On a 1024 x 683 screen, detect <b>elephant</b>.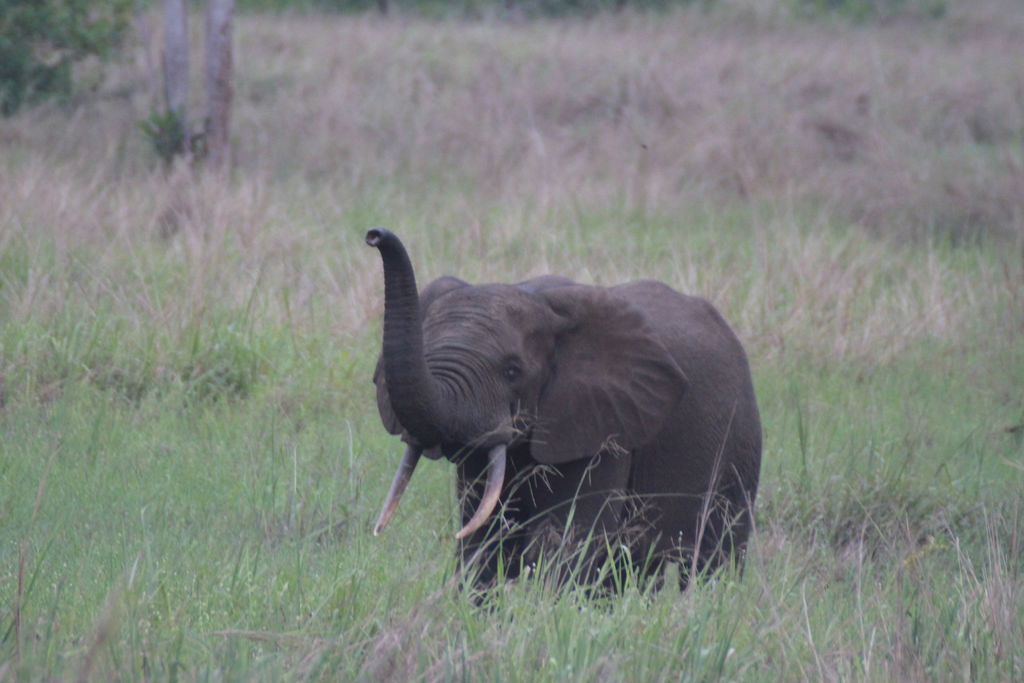
371/225/765/611.
